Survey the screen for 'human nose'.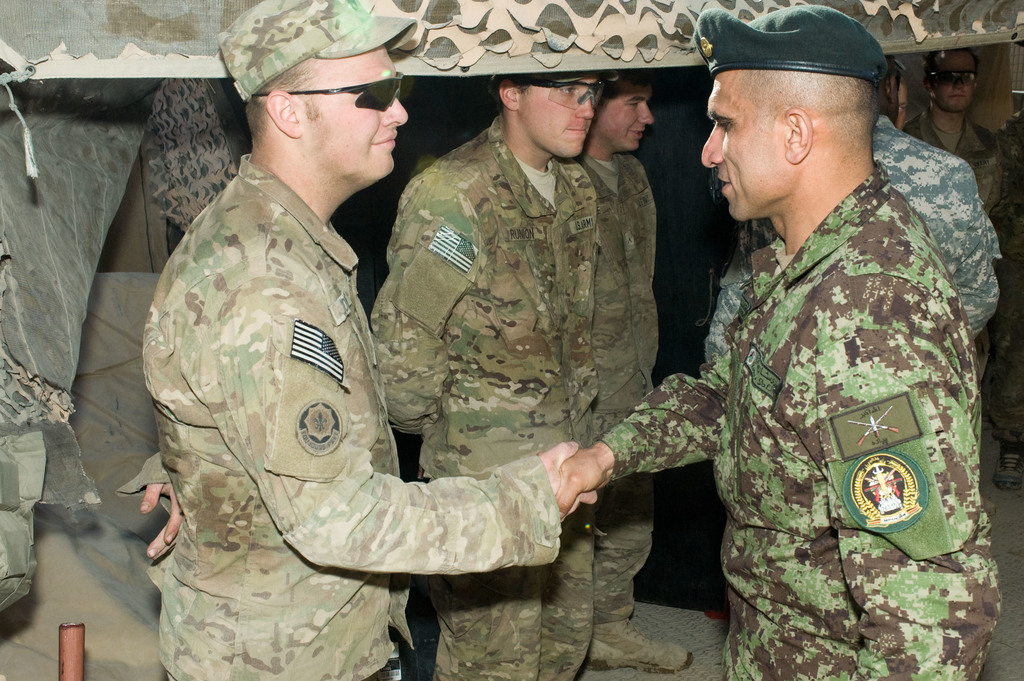
Survey found: 954, 80, 964, 93.
